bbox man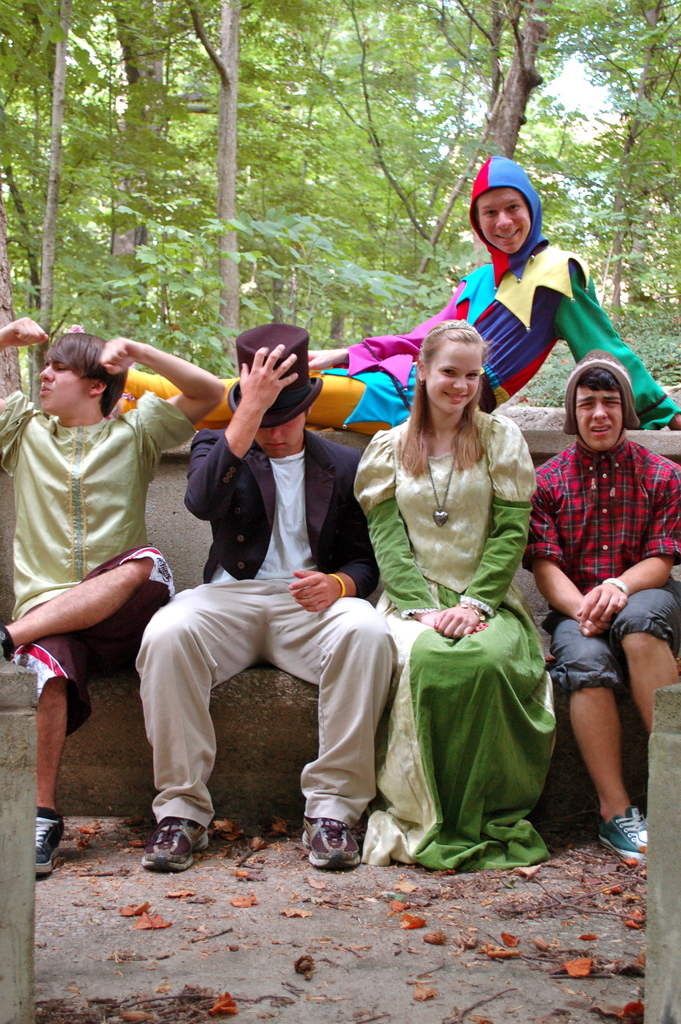
pyautogui.locateOnScreen(69, 154, 680, 442)
